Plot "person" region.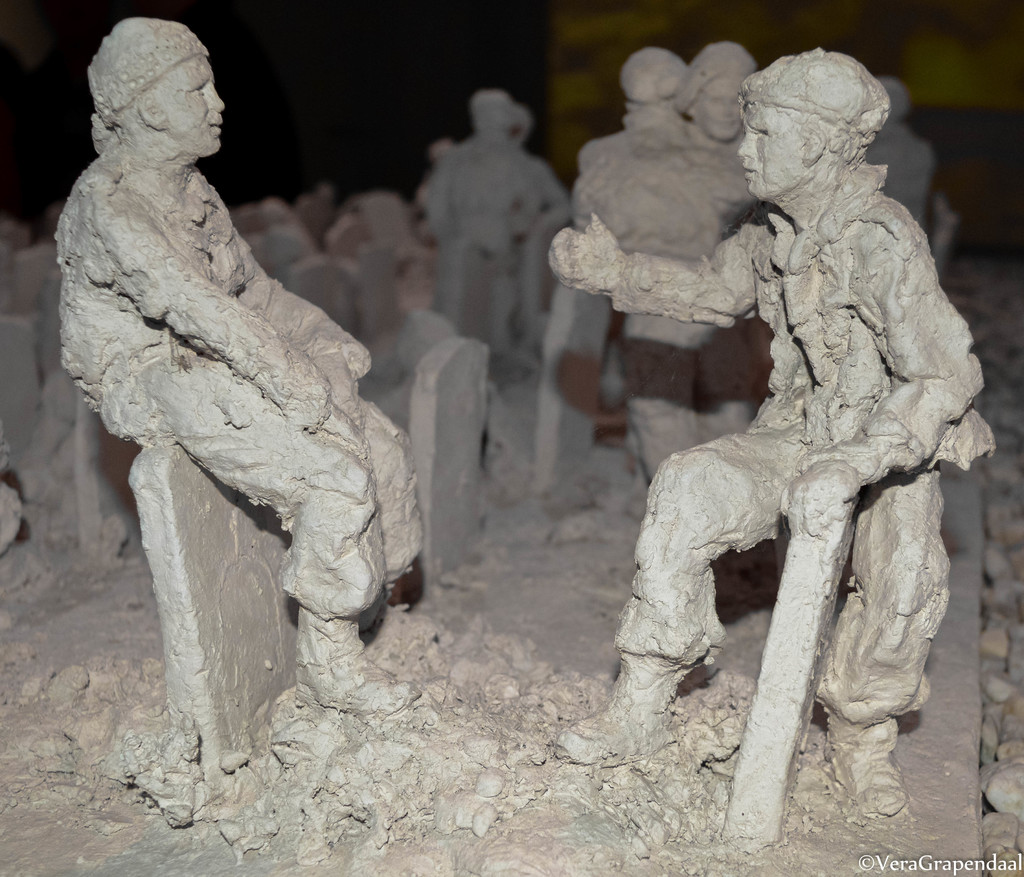
Plotted at locate(554, 39, 986, 829).
